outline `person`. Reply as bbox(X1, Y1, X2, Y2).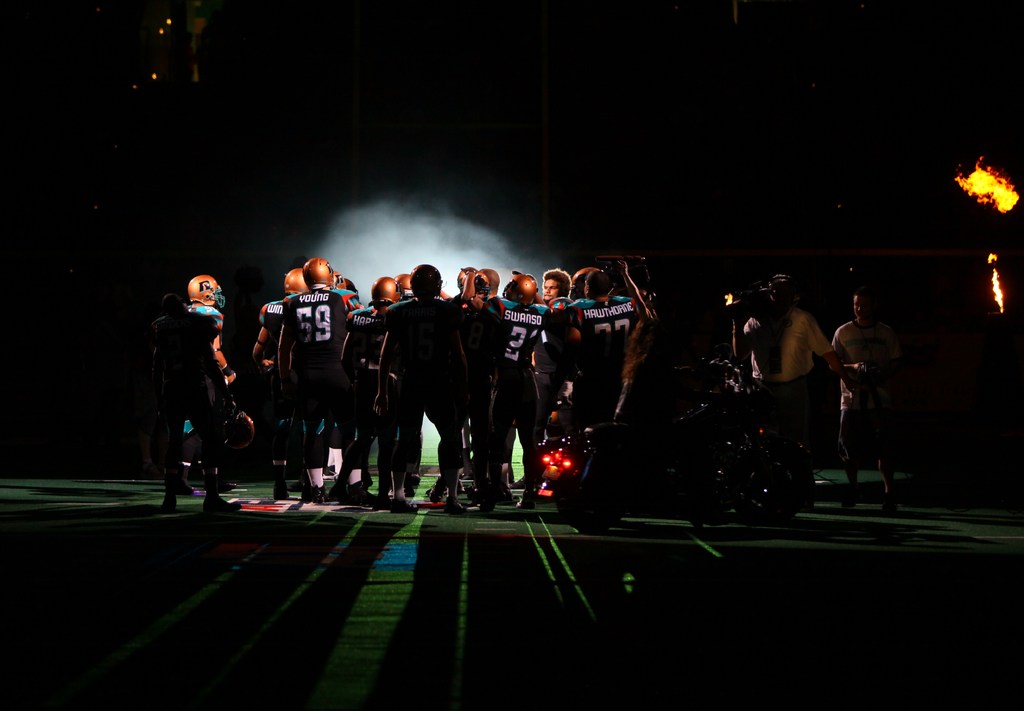
bbox(152, 275, 245, 527).
